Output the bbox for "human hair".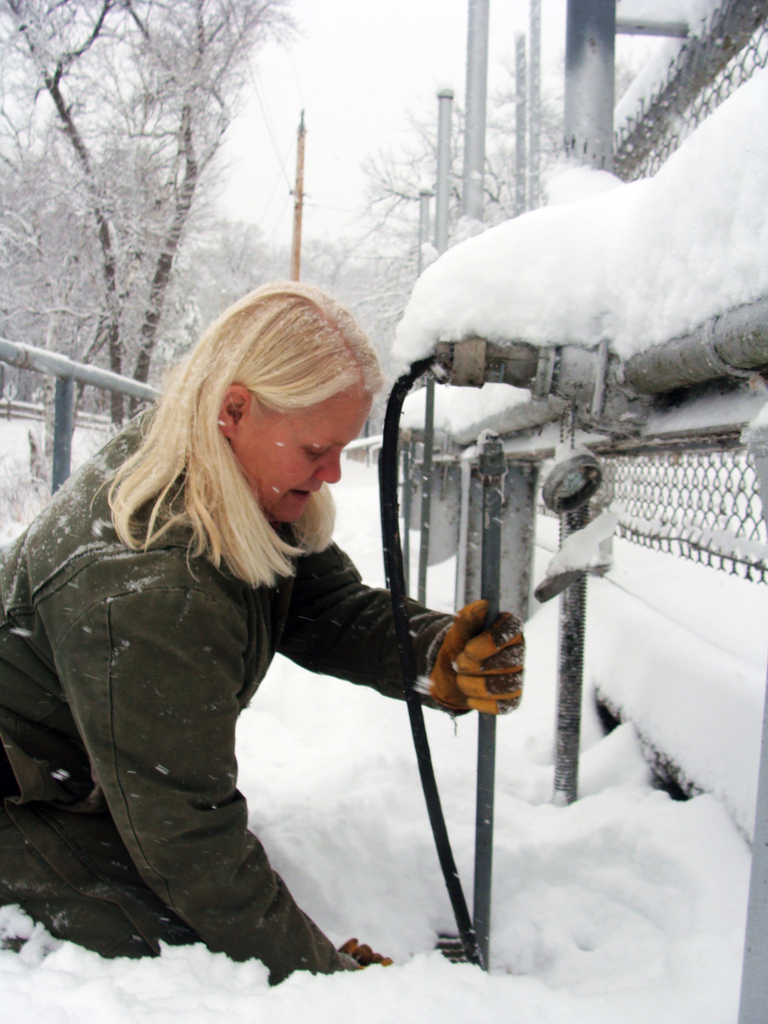
80/260/376/591.
